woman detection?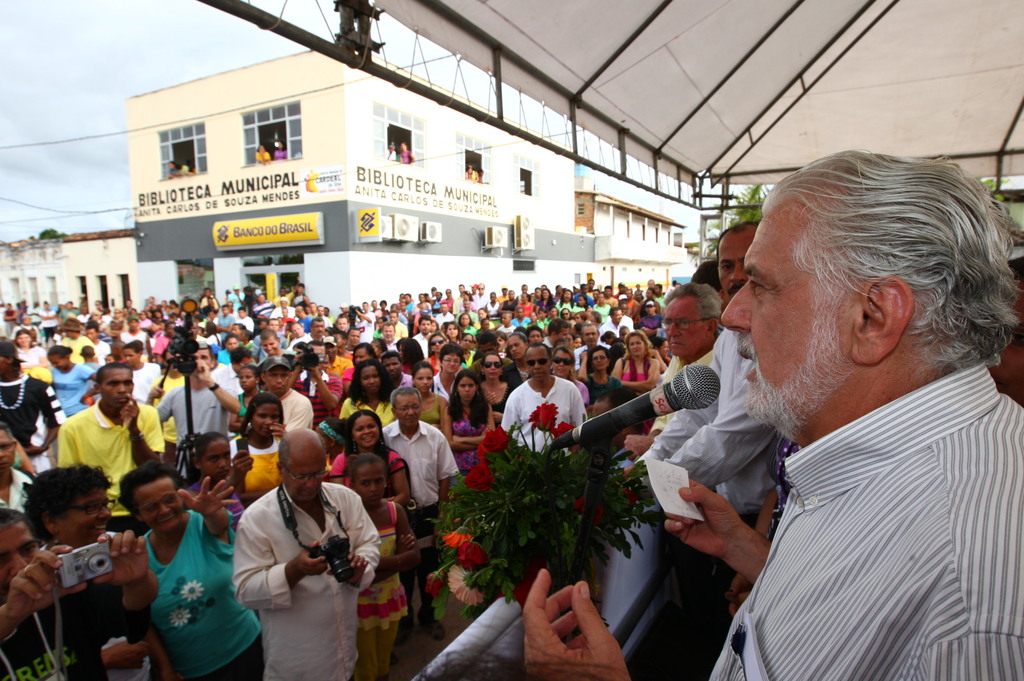
536:287:556:314
